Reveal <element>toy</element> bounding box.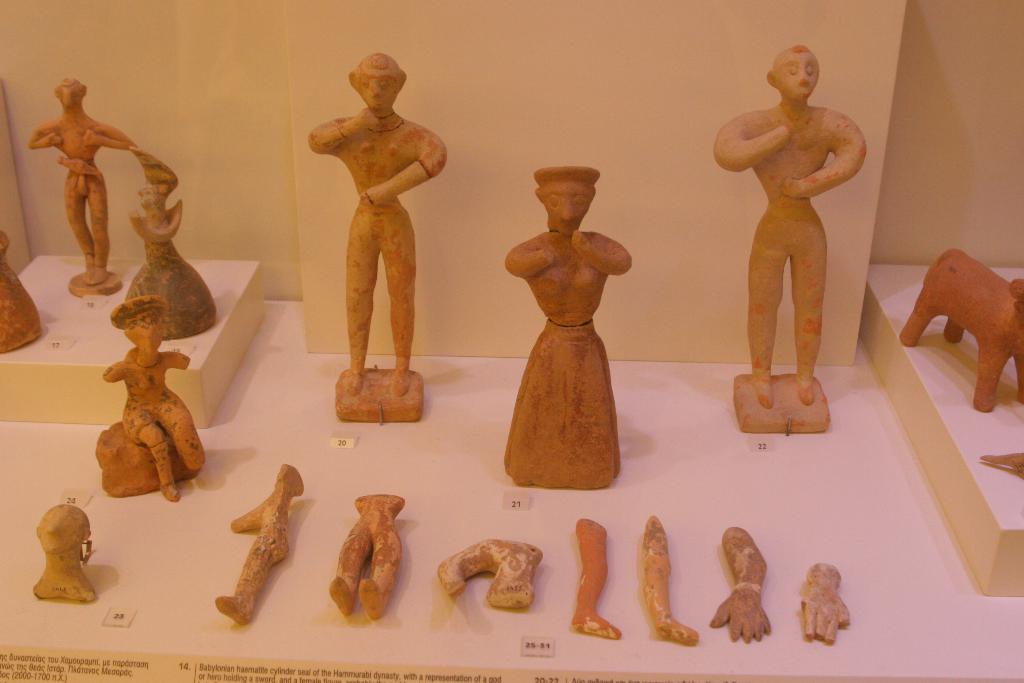
Revealed: <bbox>126, 151, 216, 341</bbox>.
